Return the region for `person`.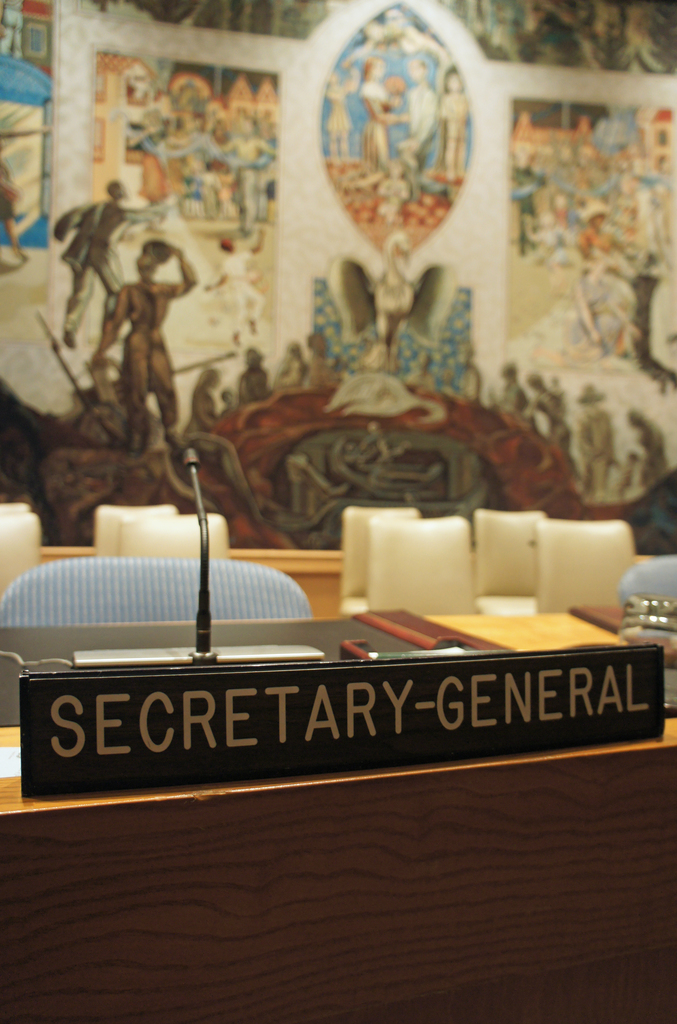
x1=58 y1=220 x2=202 y2=453.
